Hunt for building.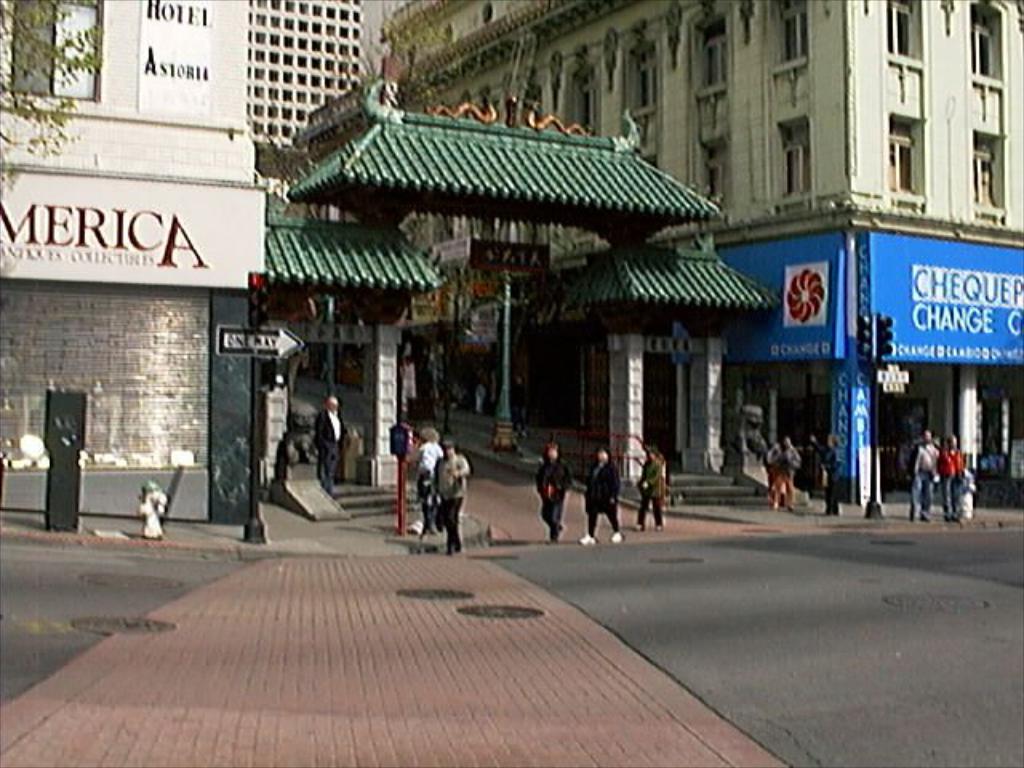
Hunted down at detection(301, 0, 1022, 507).
